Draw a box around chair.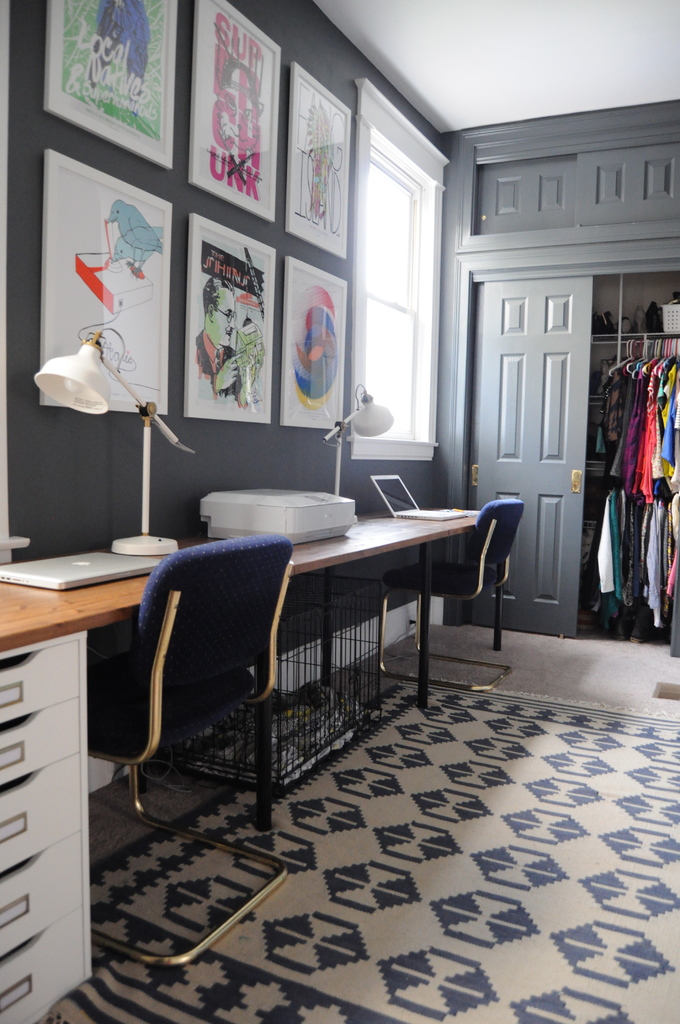
box(90, 545, 291, 972).
